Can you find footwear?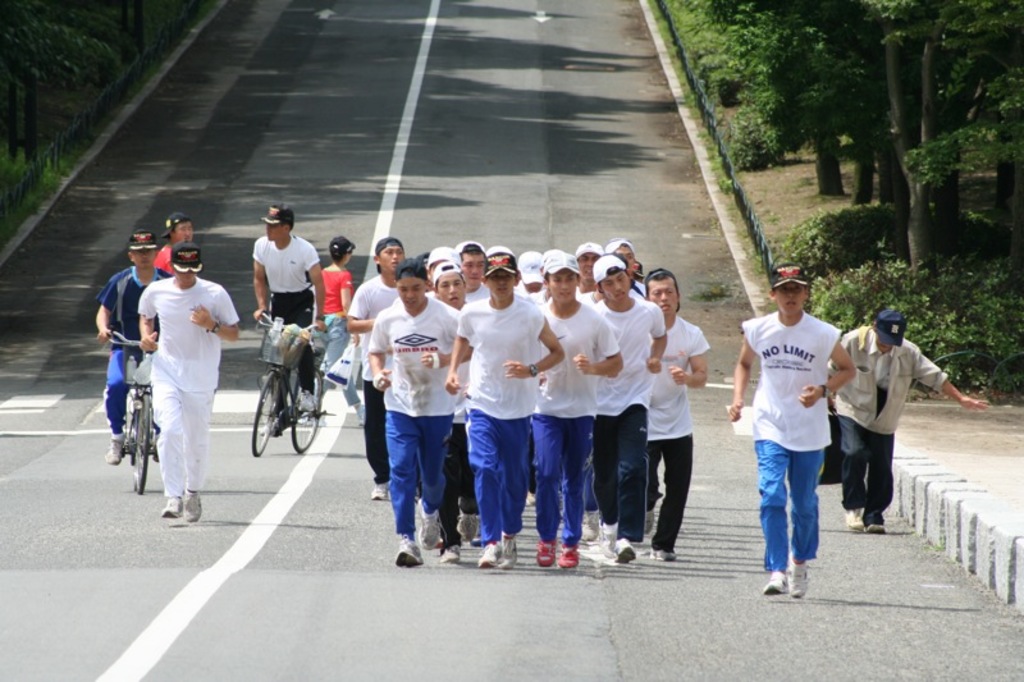
Yes, bounding box: bbox=(531, 535, 562, 577).
